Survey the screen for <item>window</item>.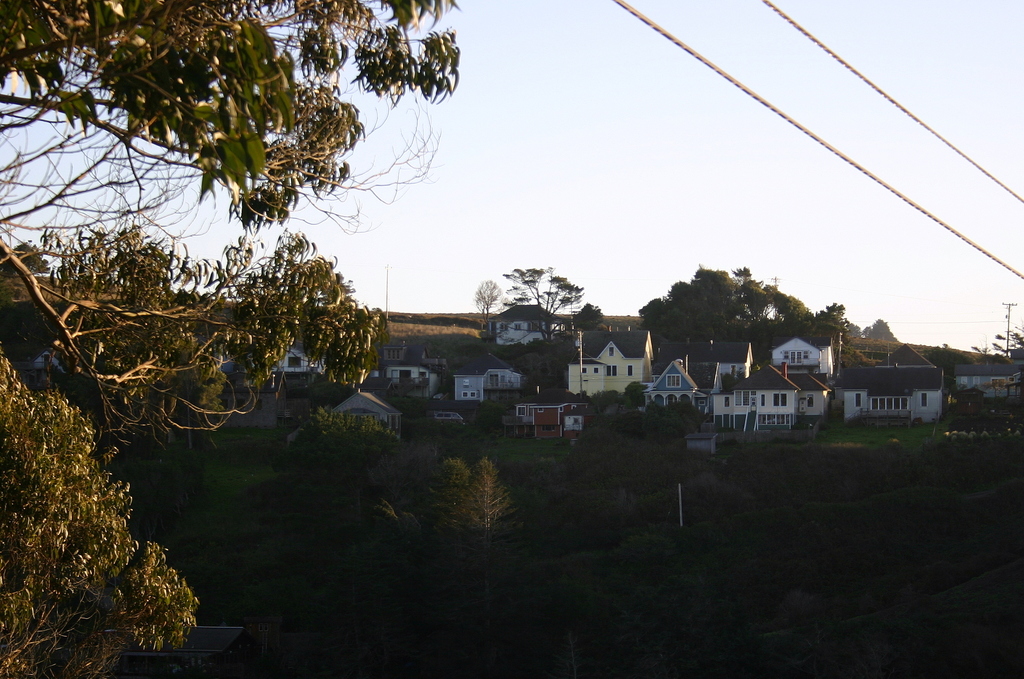
Survey found: box(583, 369, 588, 372).
